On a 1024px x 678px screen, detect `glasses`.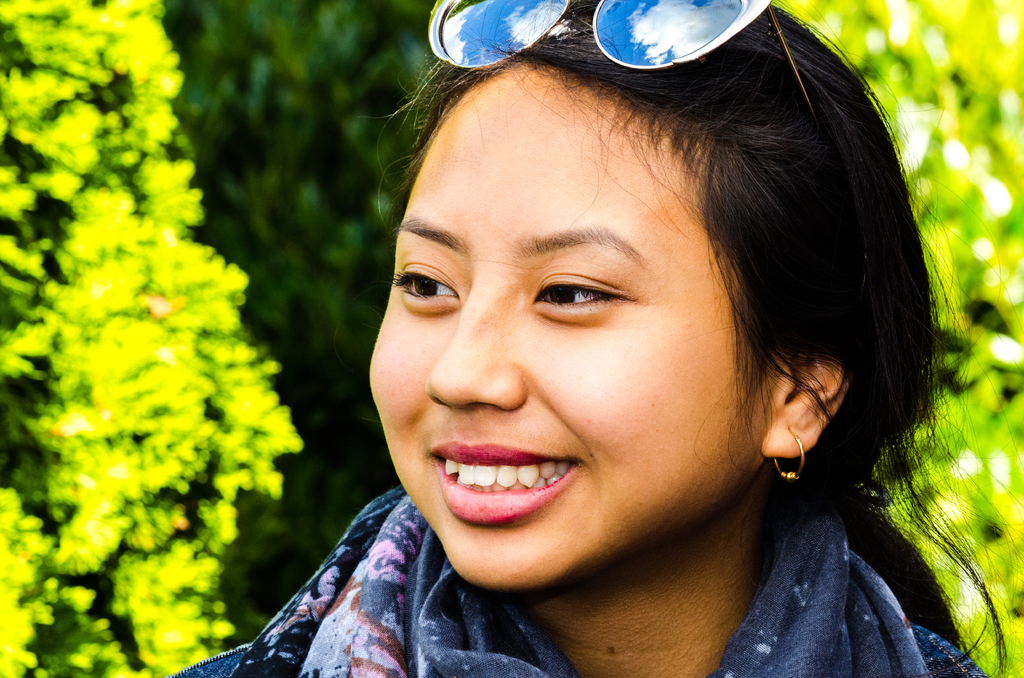
Rect(425, 0, 817, 125).
